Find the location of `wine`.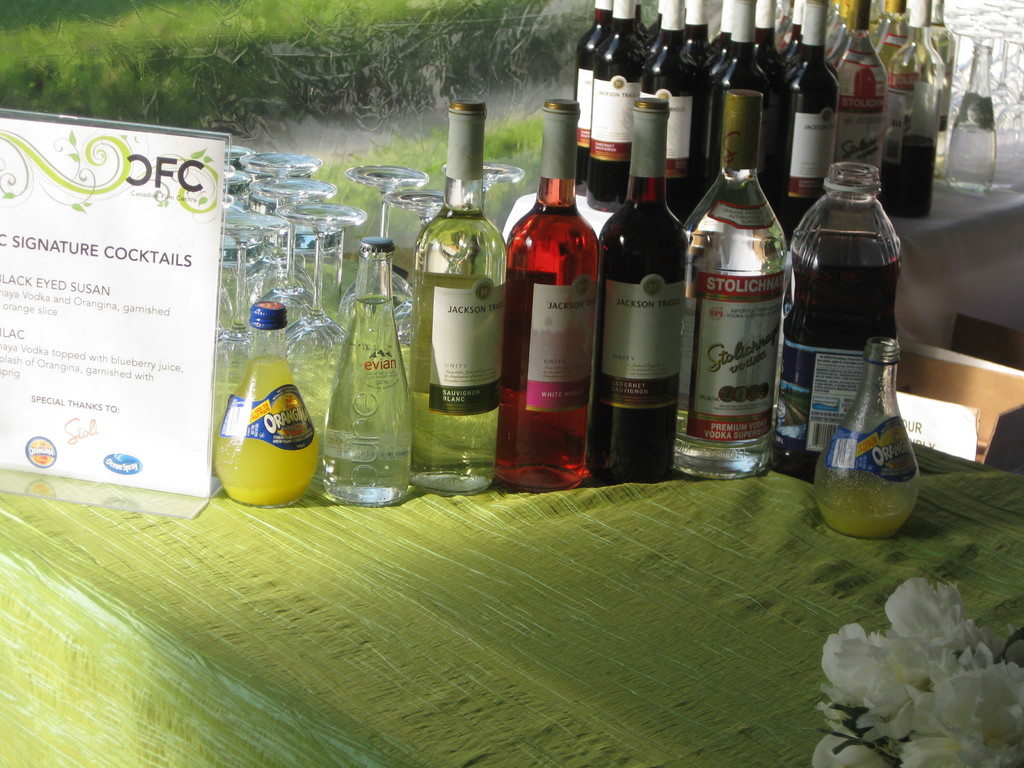
Location: (764, 161, 906, 481).
